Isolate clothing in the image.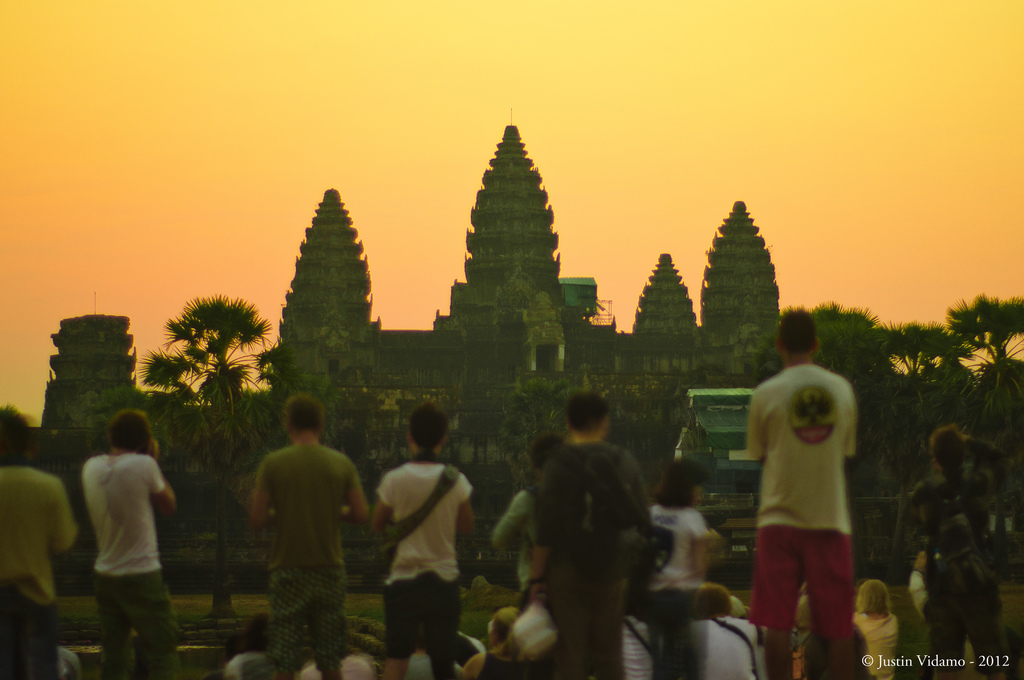
Isolated region: (517,447,658,679).
